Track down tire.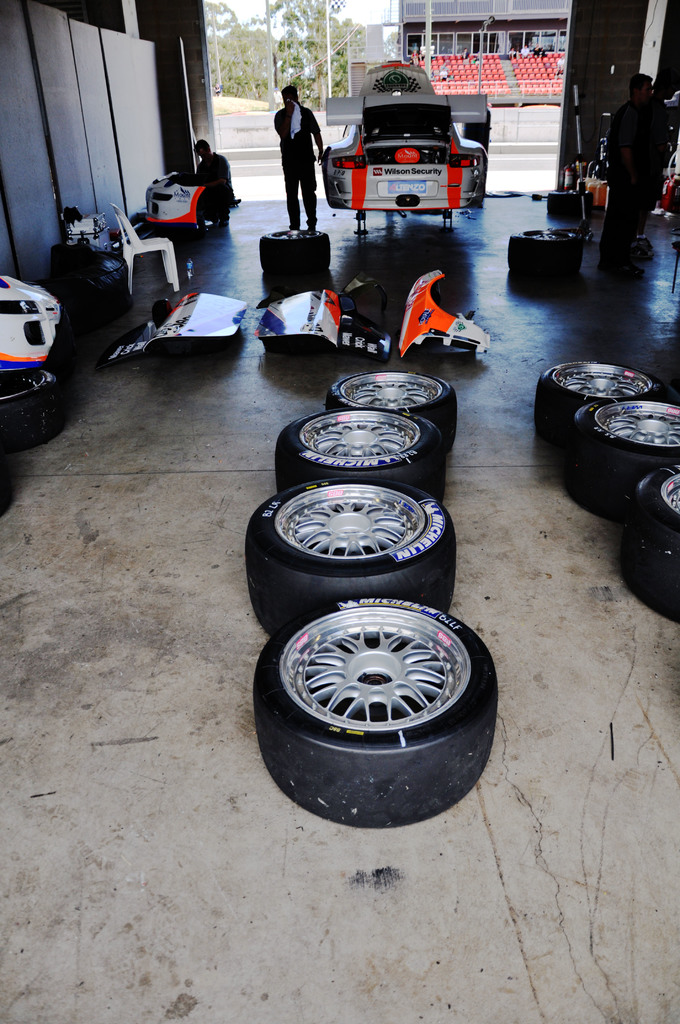
Tracked to crop(257, 223, 327, 269).
